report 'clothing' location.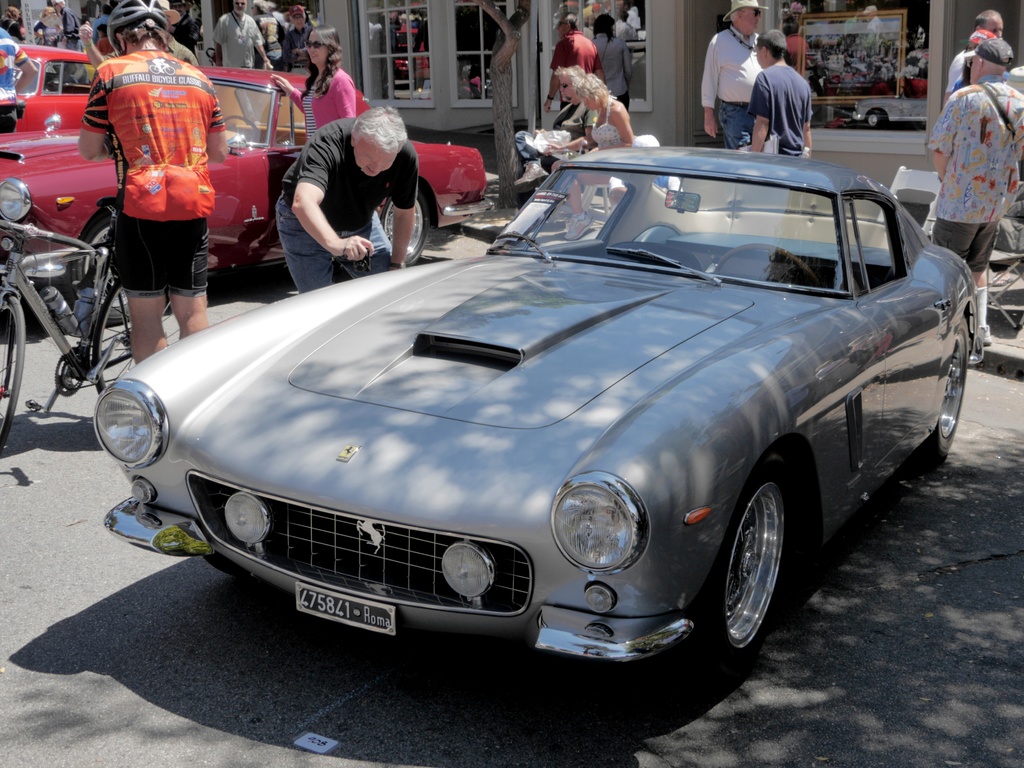
Report: box(552, 27, 597, 88).
